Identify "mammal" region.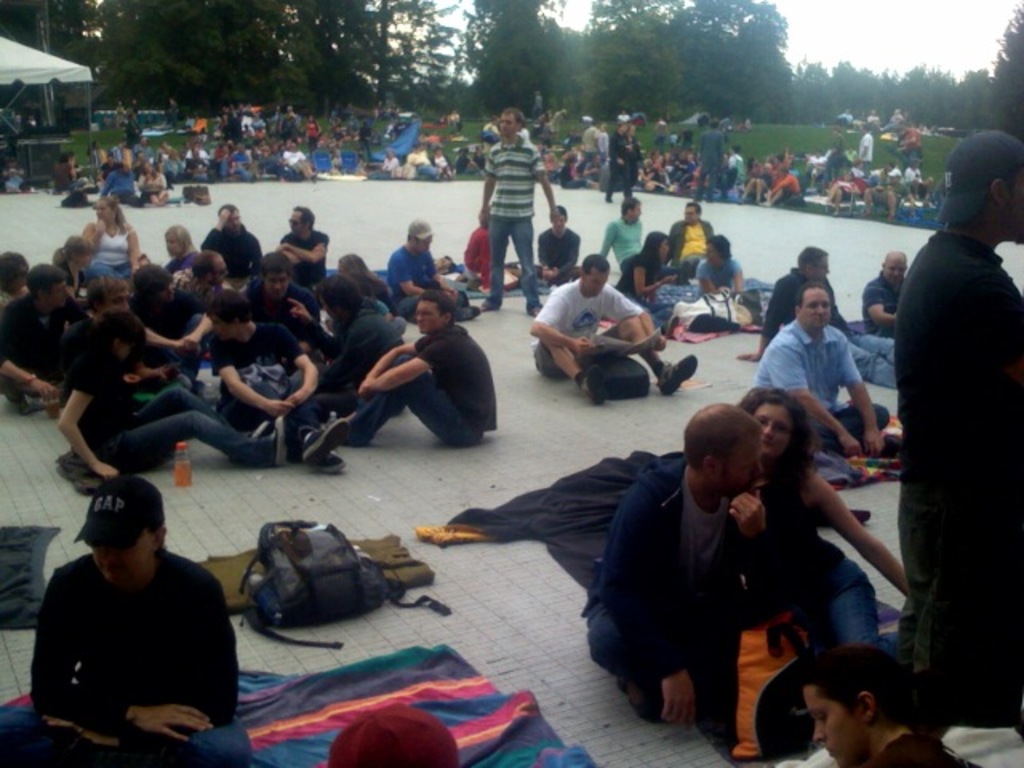
Region: Rect(901, 128, 1022, 736).
